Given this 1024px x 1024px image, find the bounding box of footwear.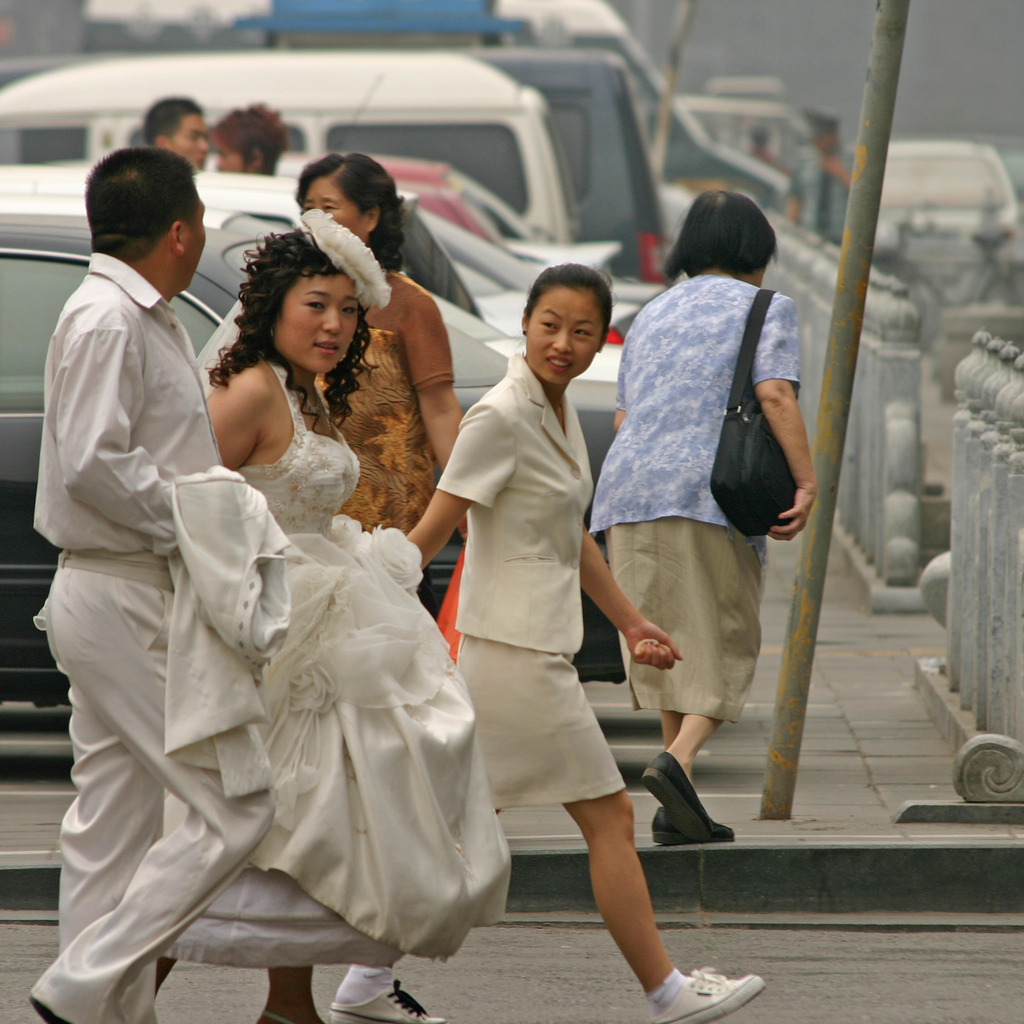
248,1005,340,1023.
